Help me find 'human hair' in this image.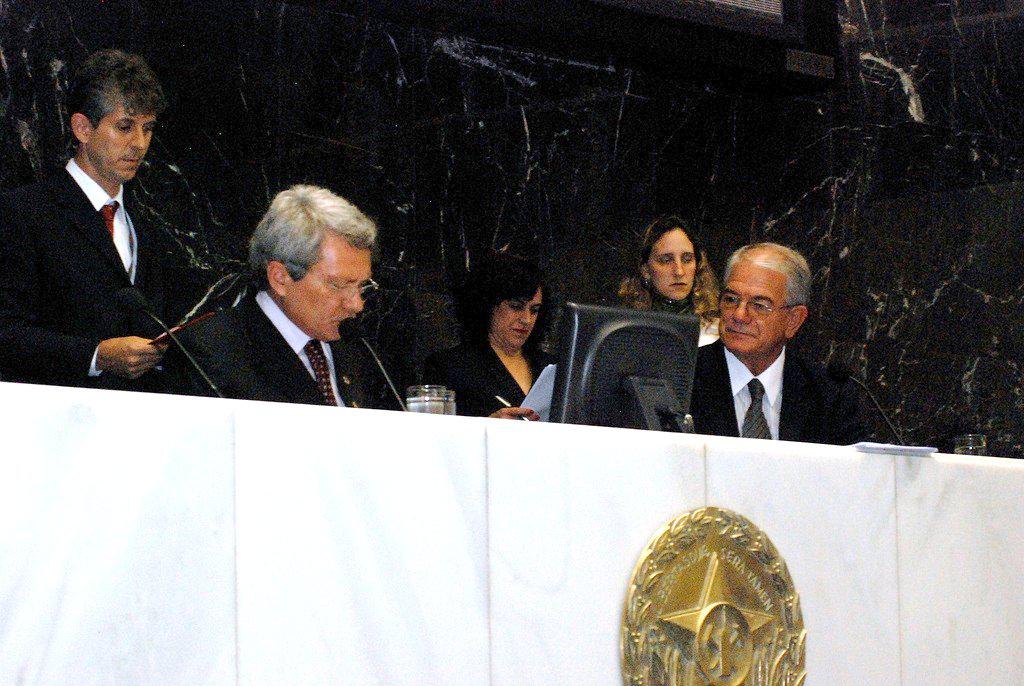
Found it: select_region(62, 42, 168, 131).
